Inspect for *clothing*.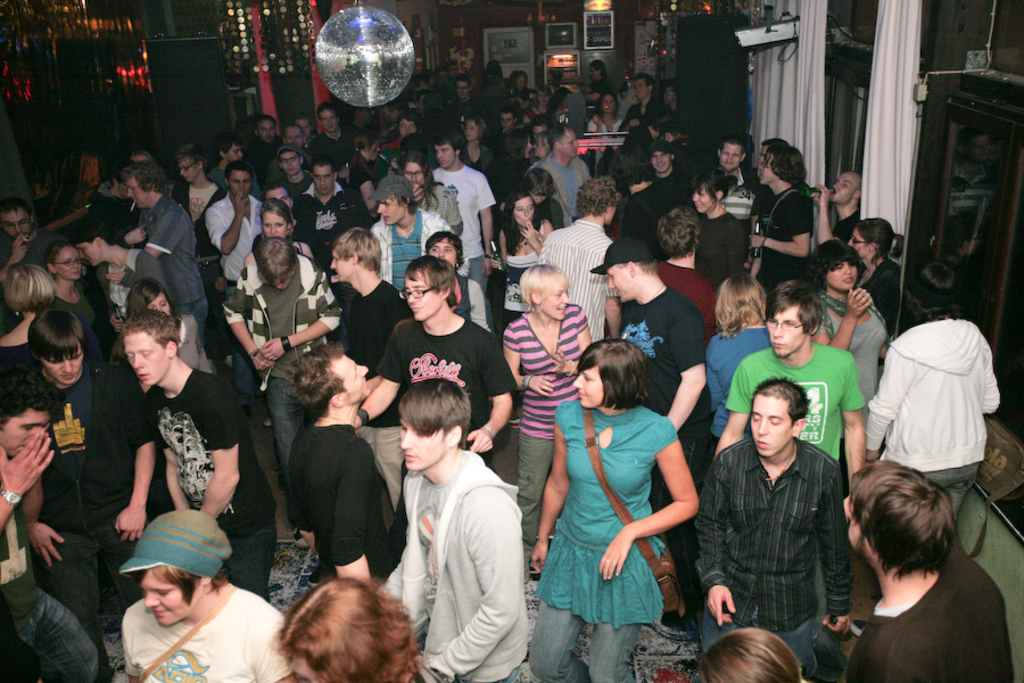
Inspection: {"left": 840, "top": 556, "right": 1016, "bottom": 682}.
